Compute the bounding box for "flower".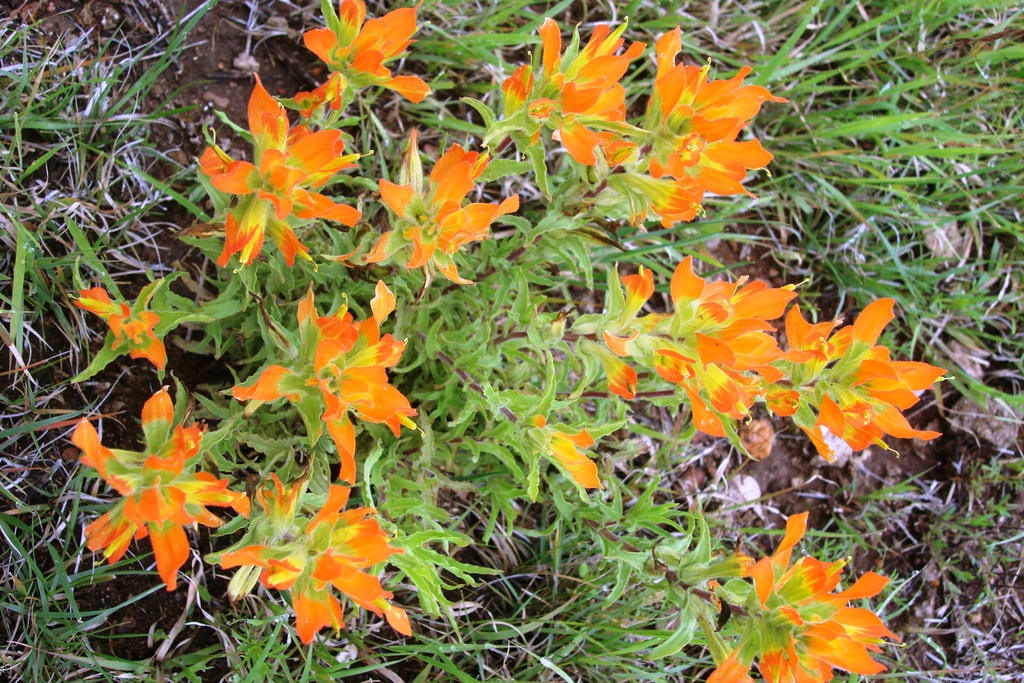
705 514 902 682.
